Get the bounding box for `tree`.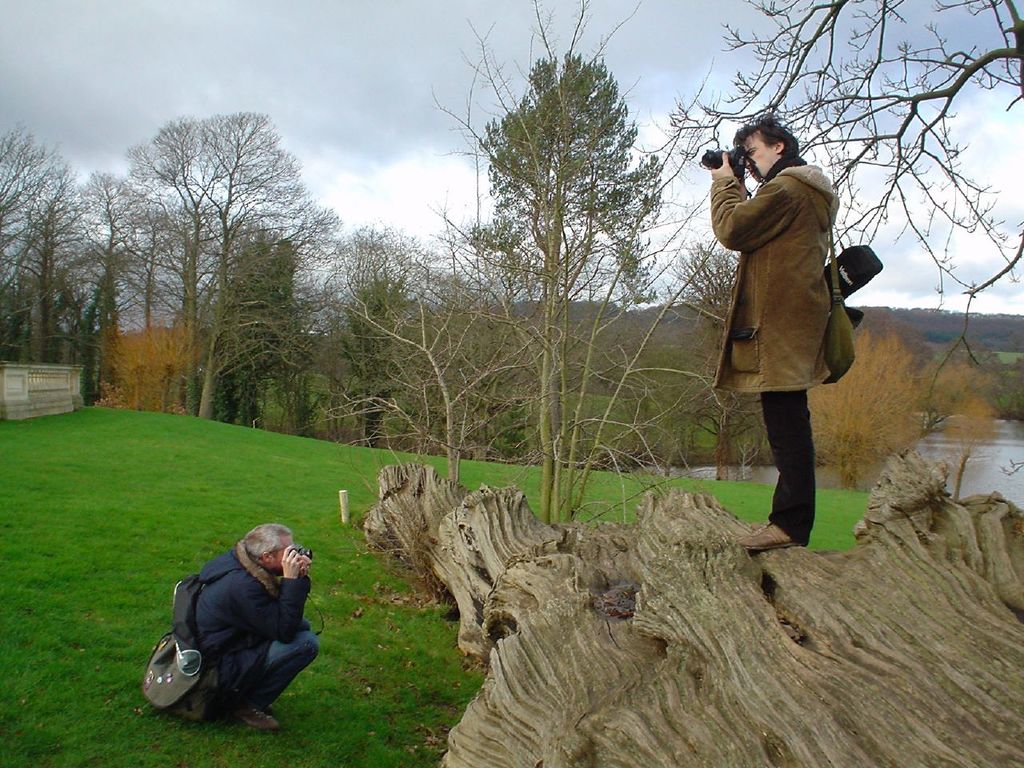
<bbox>633, 0, 1023, 414</bbox>.
